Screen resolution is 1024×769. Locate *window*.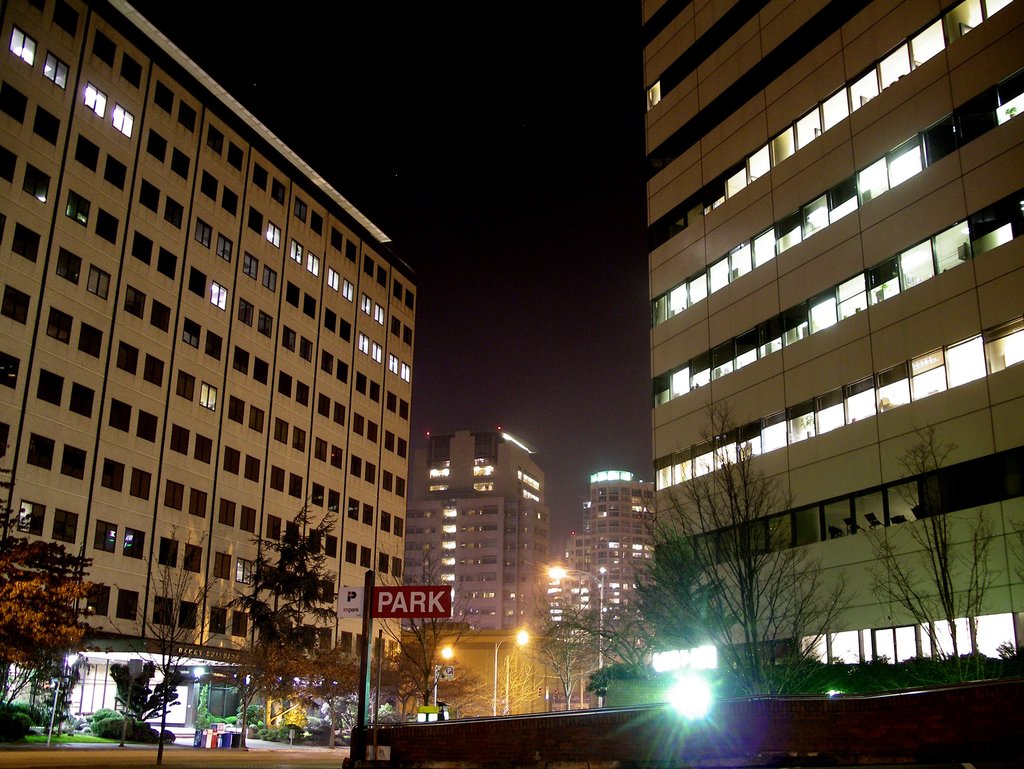
crop(312, 528, 322, 553).
